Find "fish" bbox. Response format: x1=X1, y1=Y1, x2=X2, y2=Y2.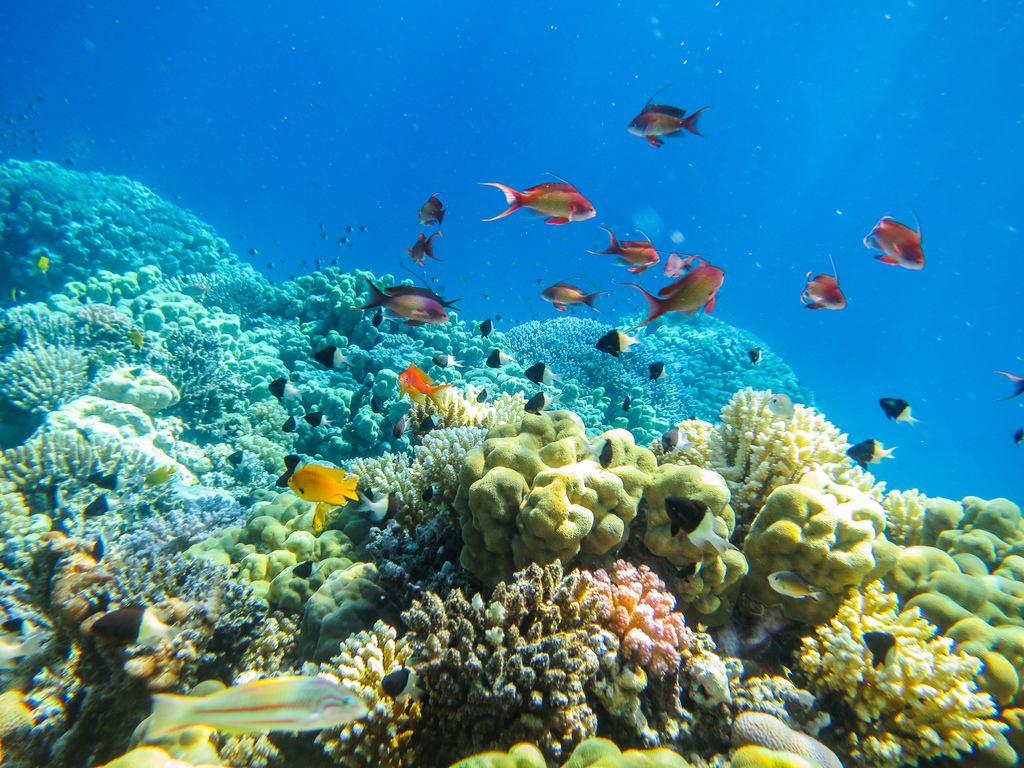
x1=524, y1=365, x2=567, y2=388.
